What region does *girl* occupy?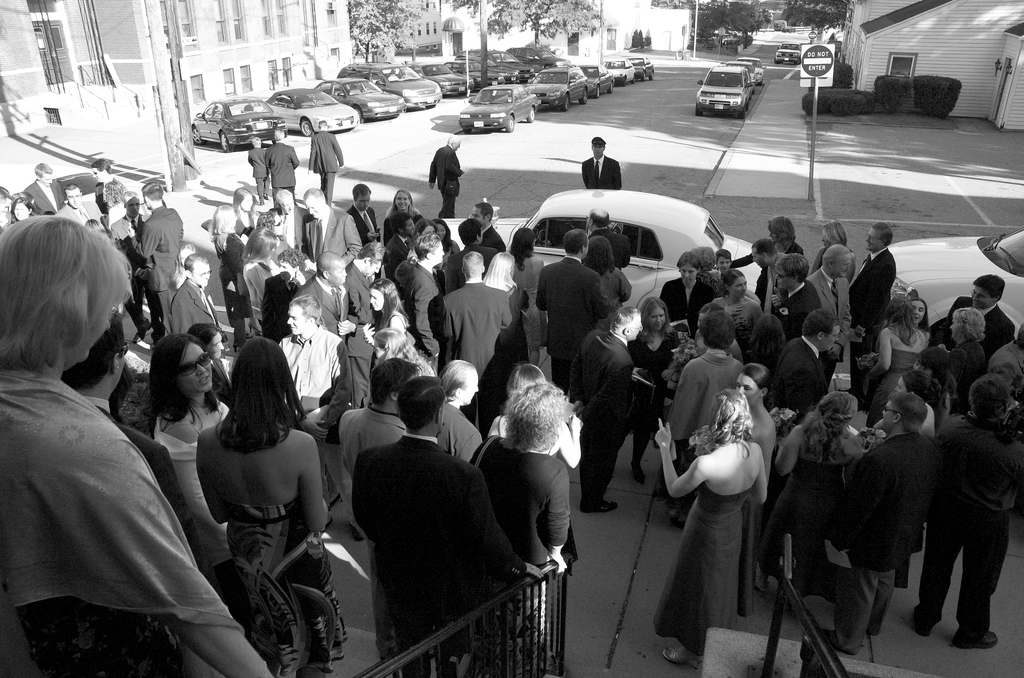
909 294 931 340.
